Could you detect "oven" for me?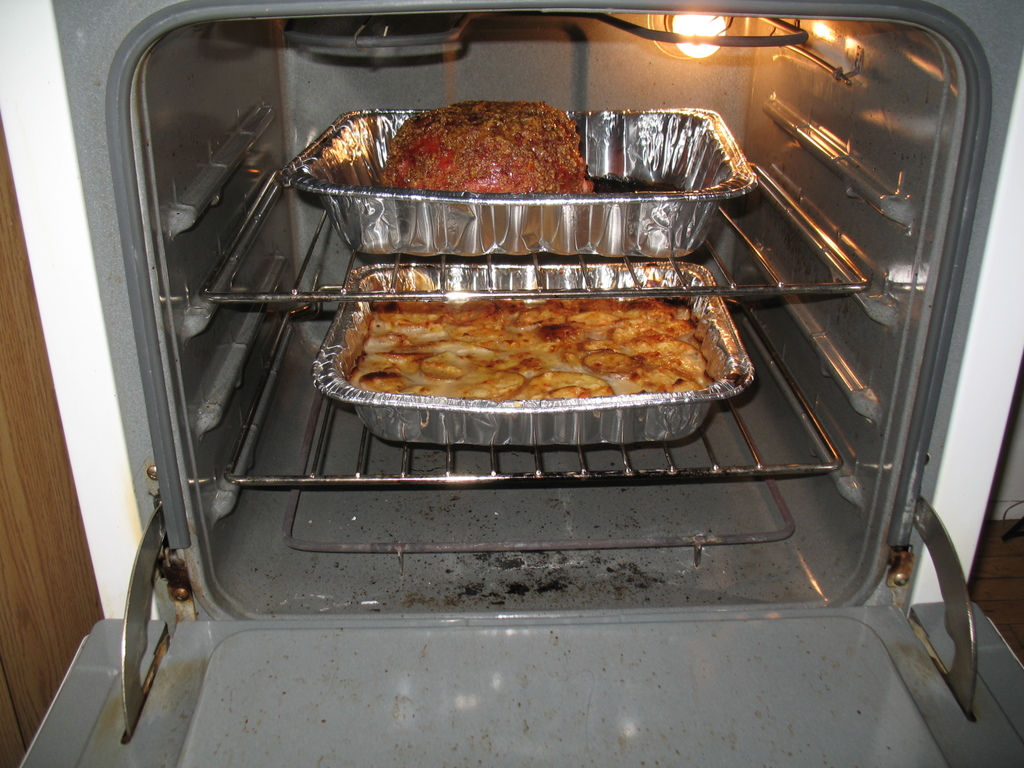
Detection result: [left=0, top=0, right=1023, bottom=767].
